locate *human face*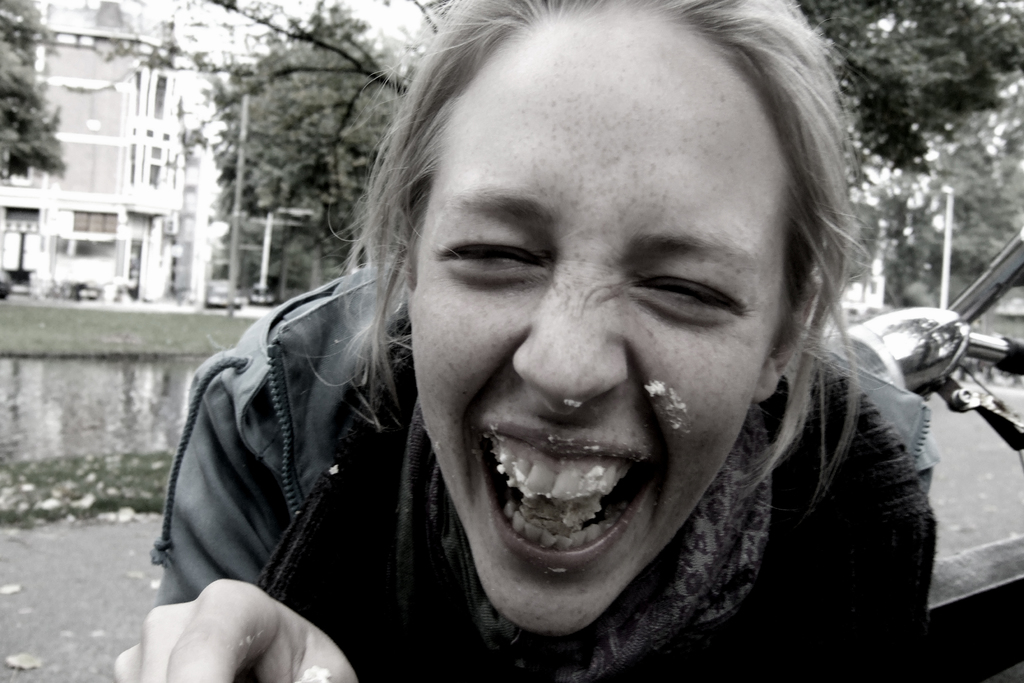
{"x1": 399, "y1": 10, "x2": 807, "y2": 637}
